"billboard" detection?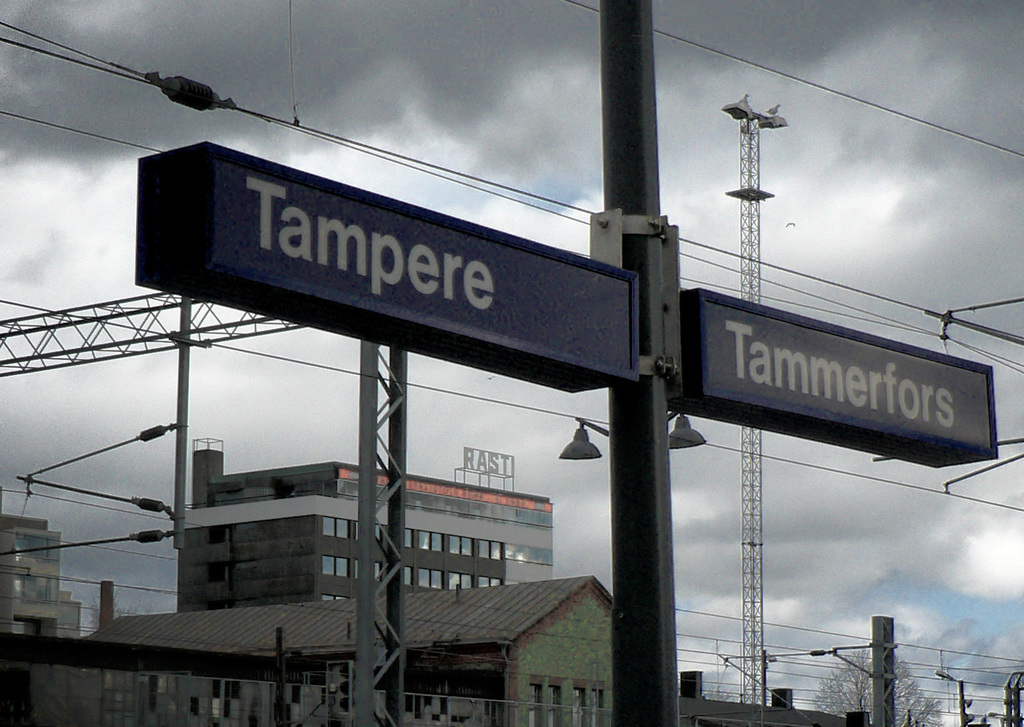
(199,147,631,382)
